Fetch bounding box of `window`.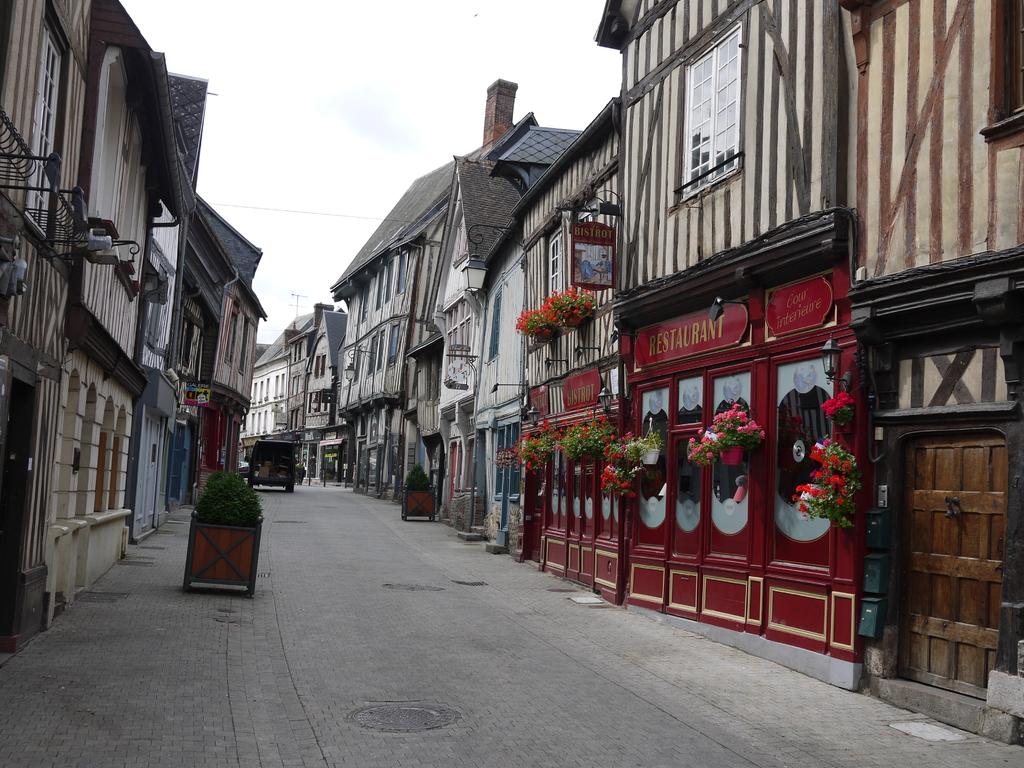
Bbox: pyautogui.locateOnScreen(449, 298, 471, 378).
